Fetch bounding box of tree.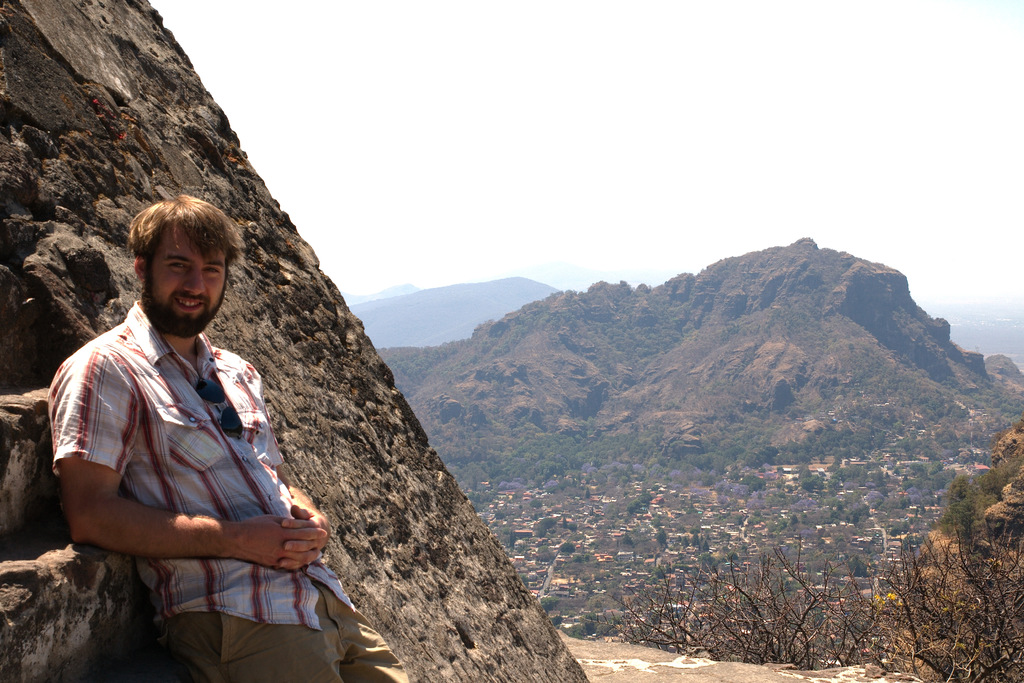
Bbox: x1=840, y1=524, x2=1023, y2=682.
